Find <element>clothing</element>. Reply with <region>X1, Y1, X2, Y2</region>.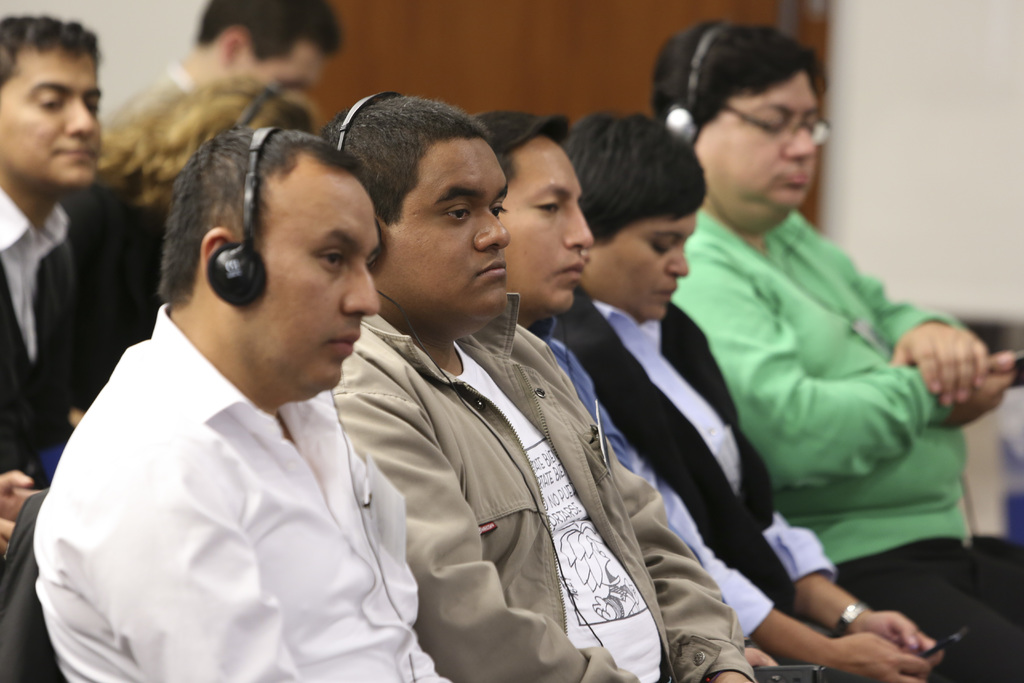
<region>694, 202, 1023, 682</region>.
